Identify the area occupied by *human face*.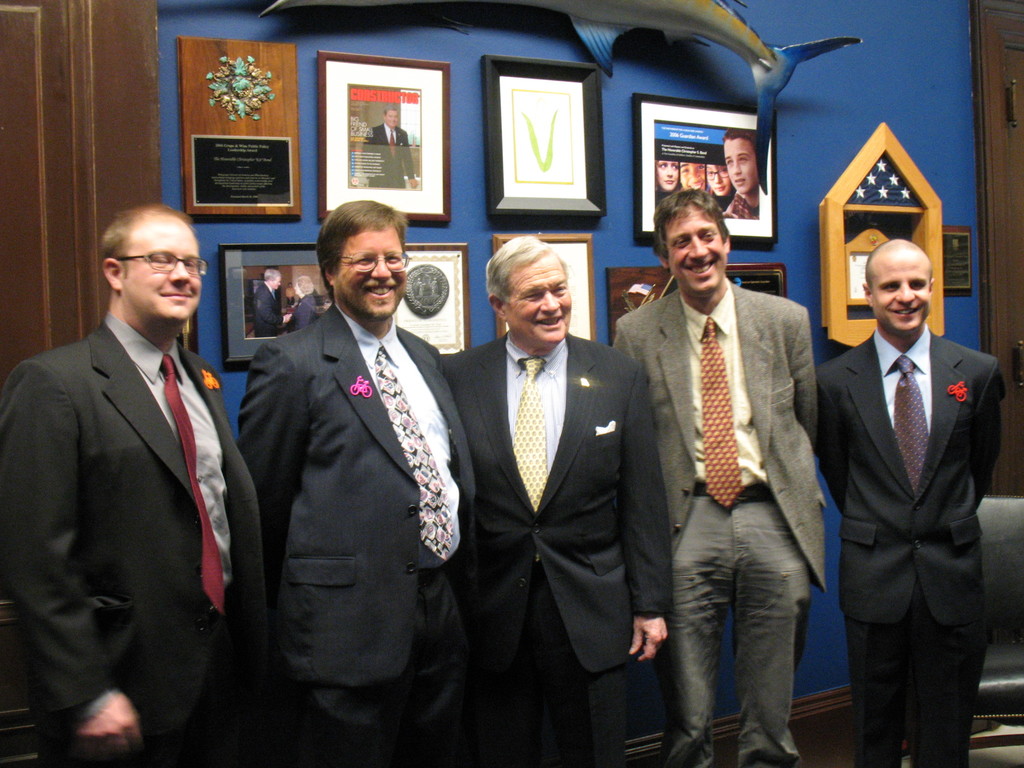
Area: [x1=124, y1=223, x2=204, y2=323].
